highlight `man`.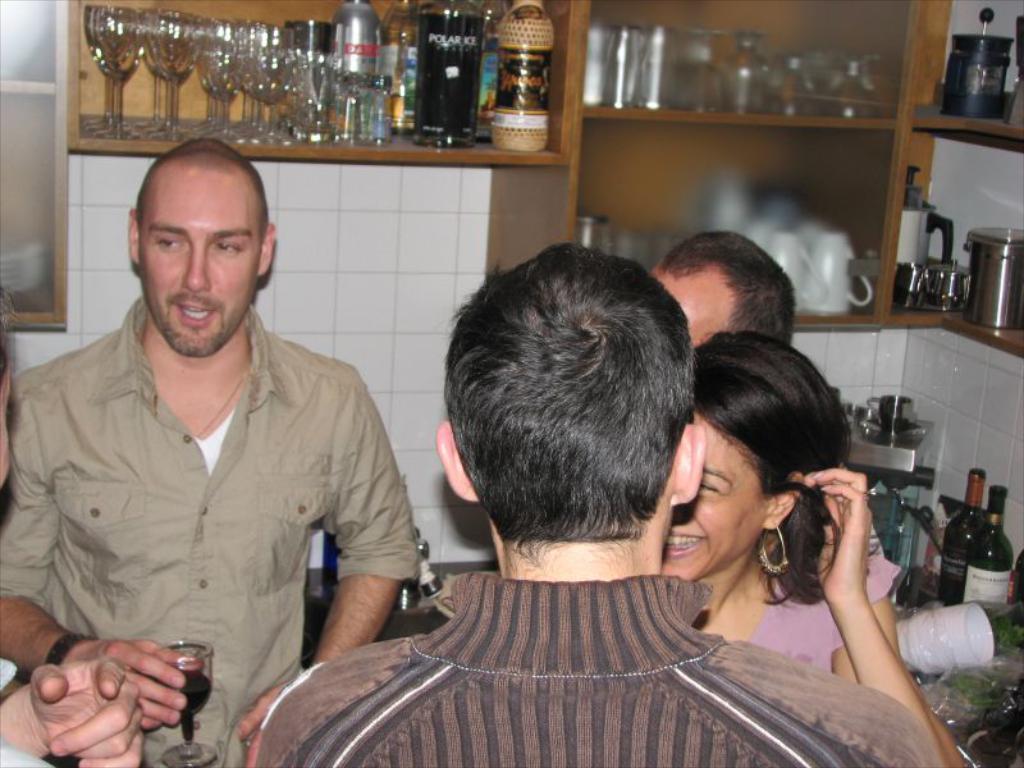
Highlighted region: [23, 128, 419, 745].
